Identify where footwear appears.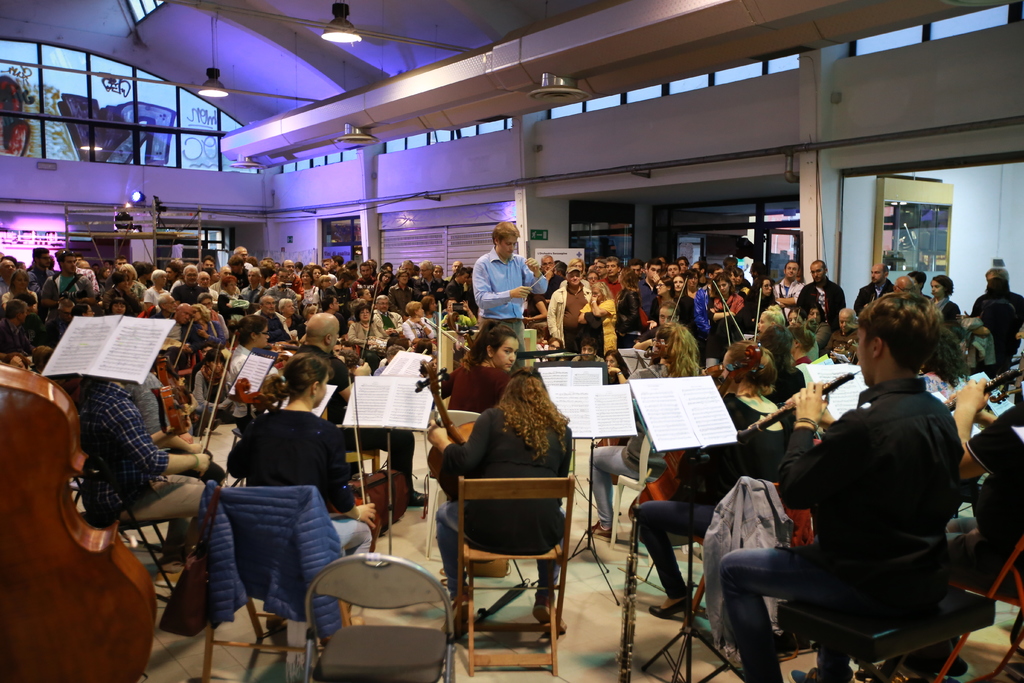
Appears at rect(440, 600, 474, 638).
